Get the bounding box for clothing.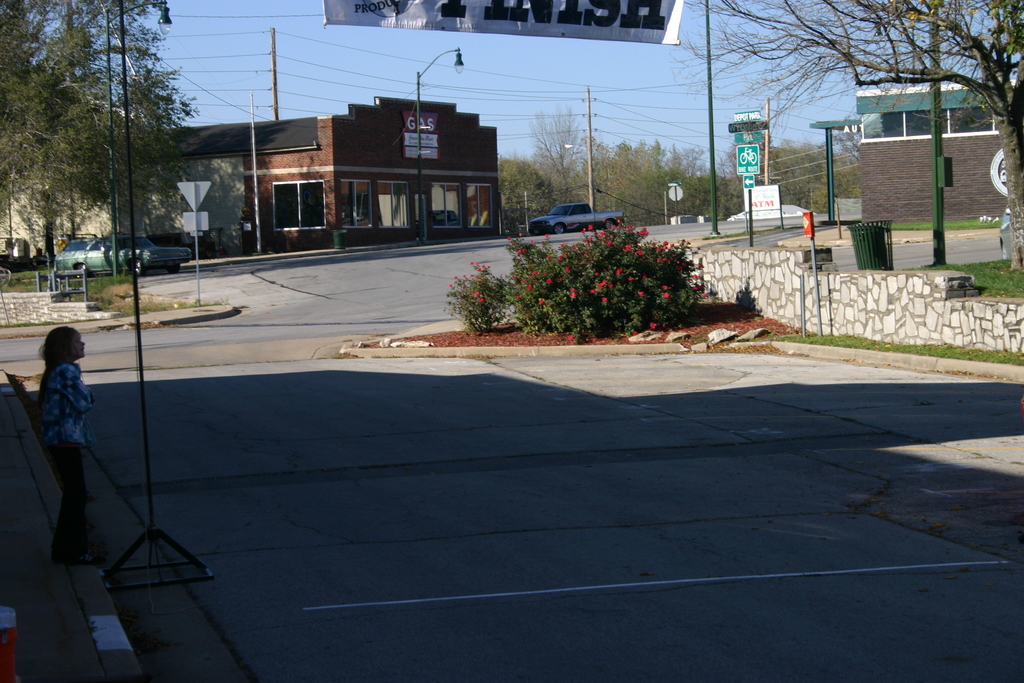
<region>20, 327, 91, 522</region>.
